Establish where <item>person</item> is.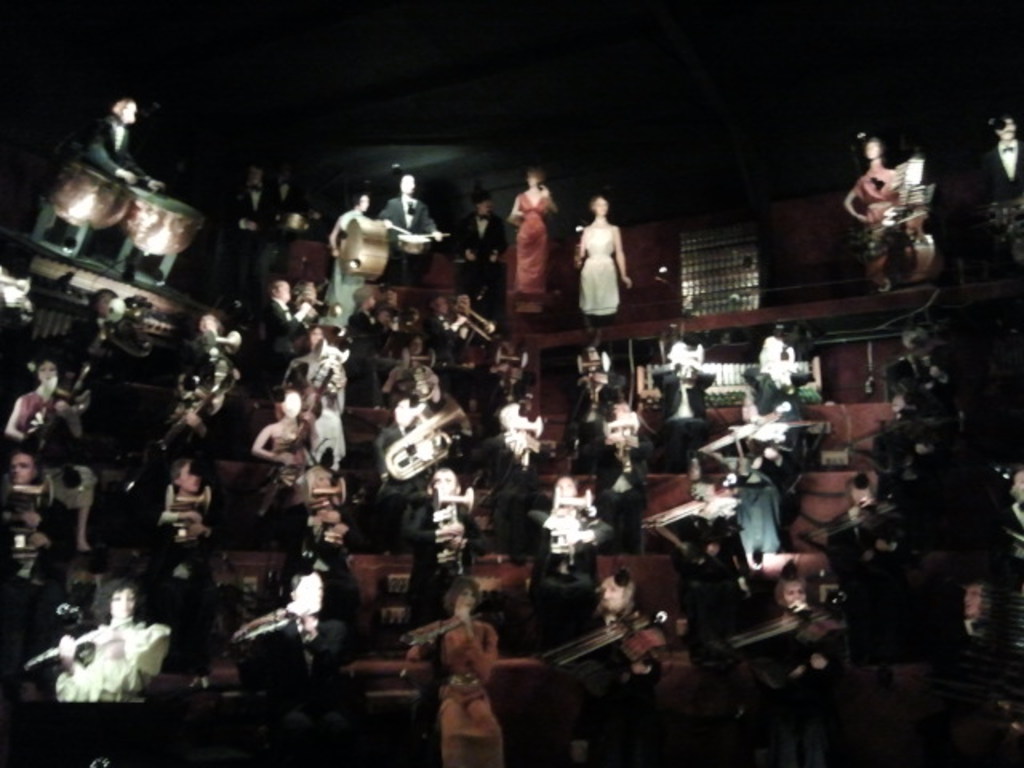
Established at select_region(568, 198, 634, 344).
